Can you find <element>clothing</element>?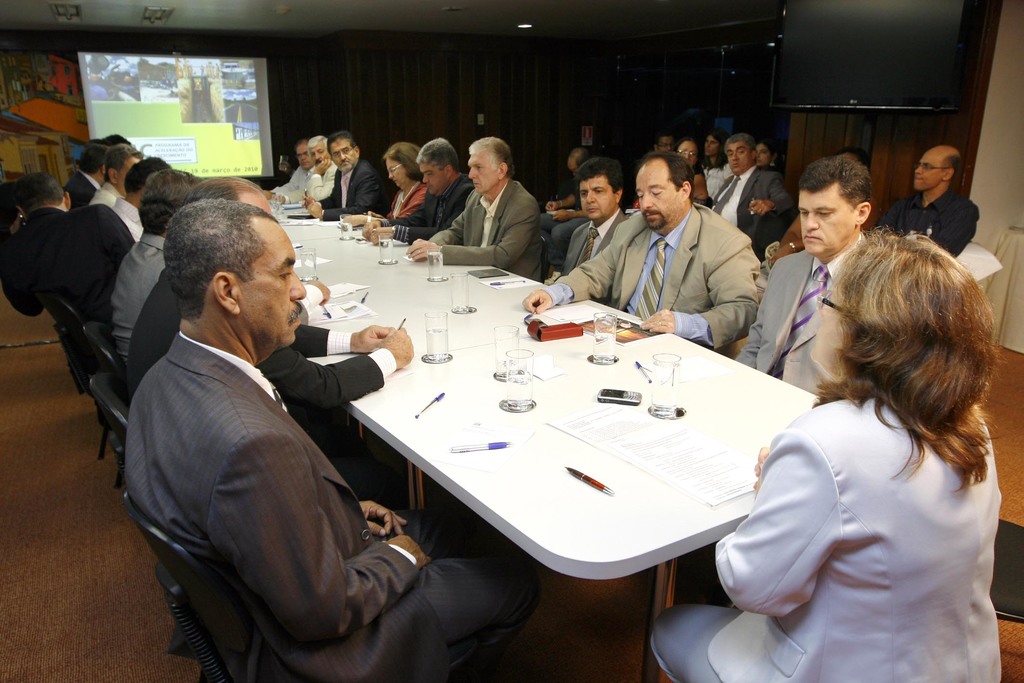
Yes, bounding box: detection(879, 183, 1009, 263).
